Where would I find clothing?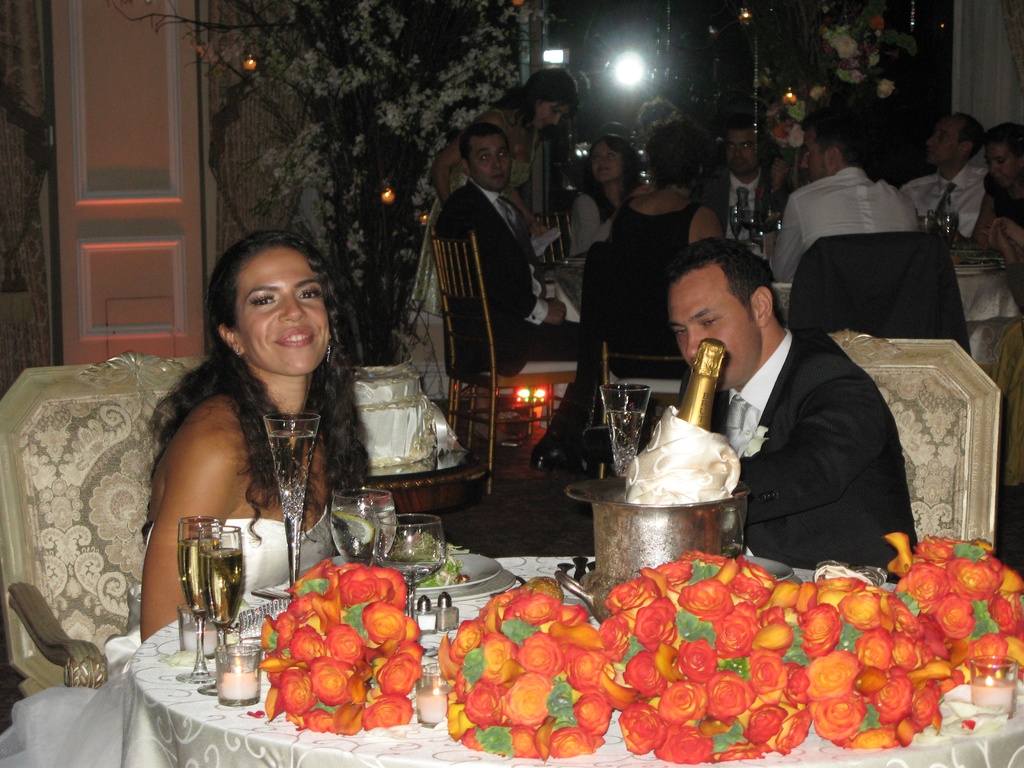
At 665/296/897/567.
